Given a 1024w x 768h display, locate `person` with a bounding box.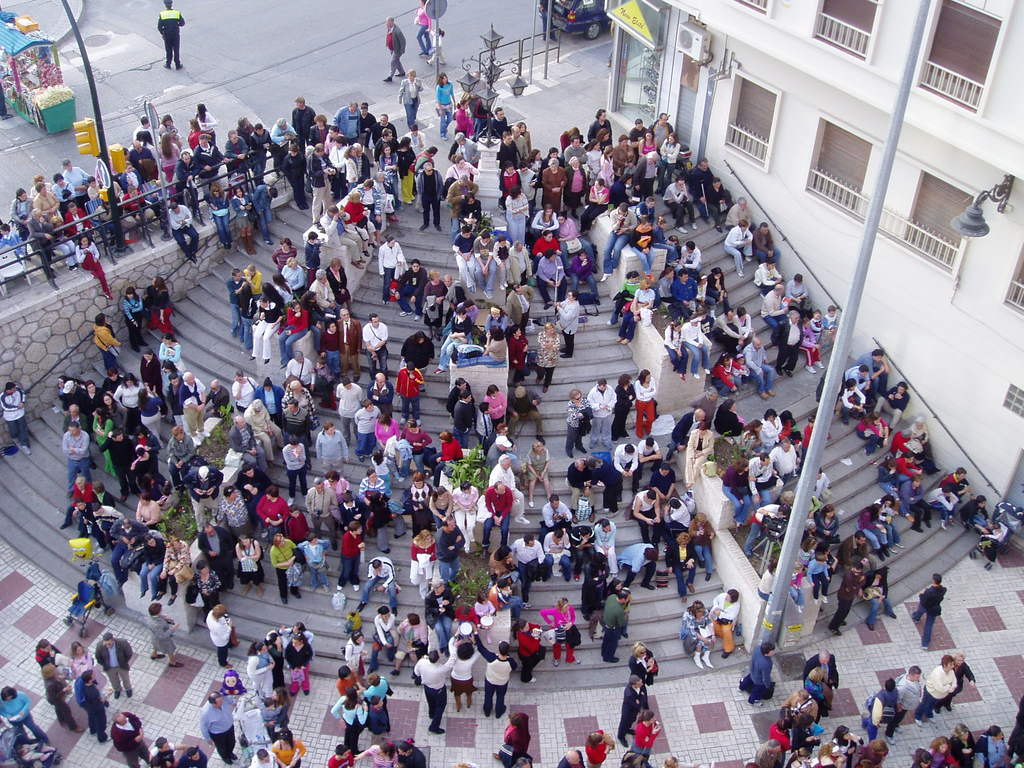
Located: x1=107 y1=712 x2=150 y2=767.
